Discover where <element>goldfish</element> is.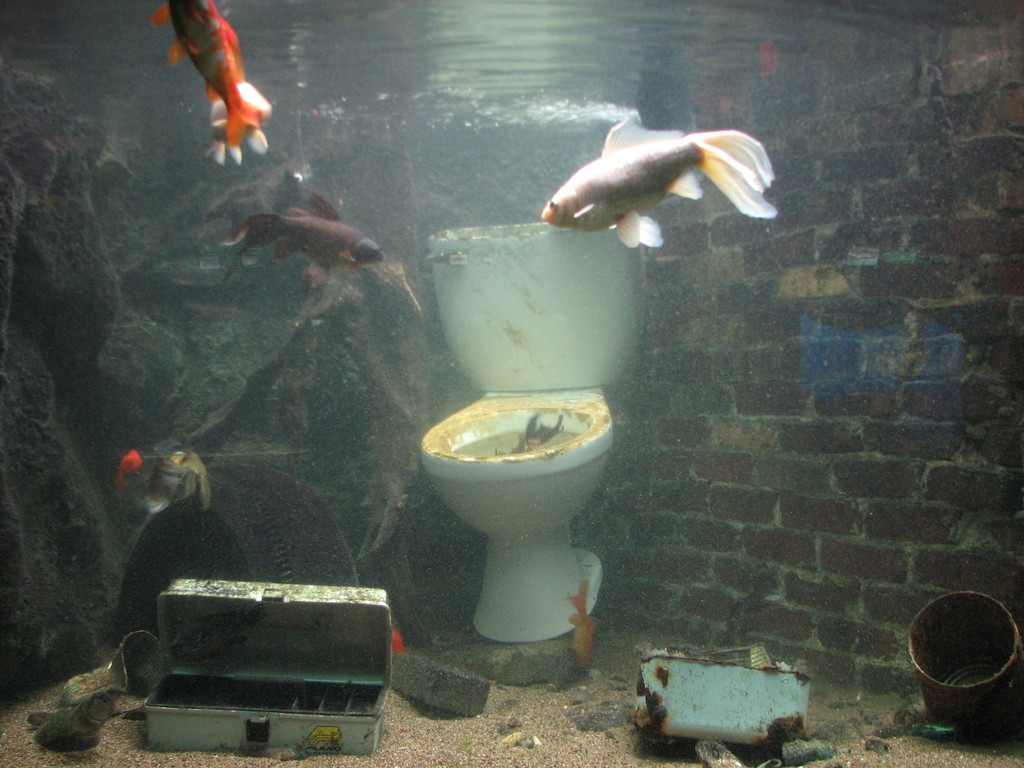
Discovered at 116, 442, 211, 527.
